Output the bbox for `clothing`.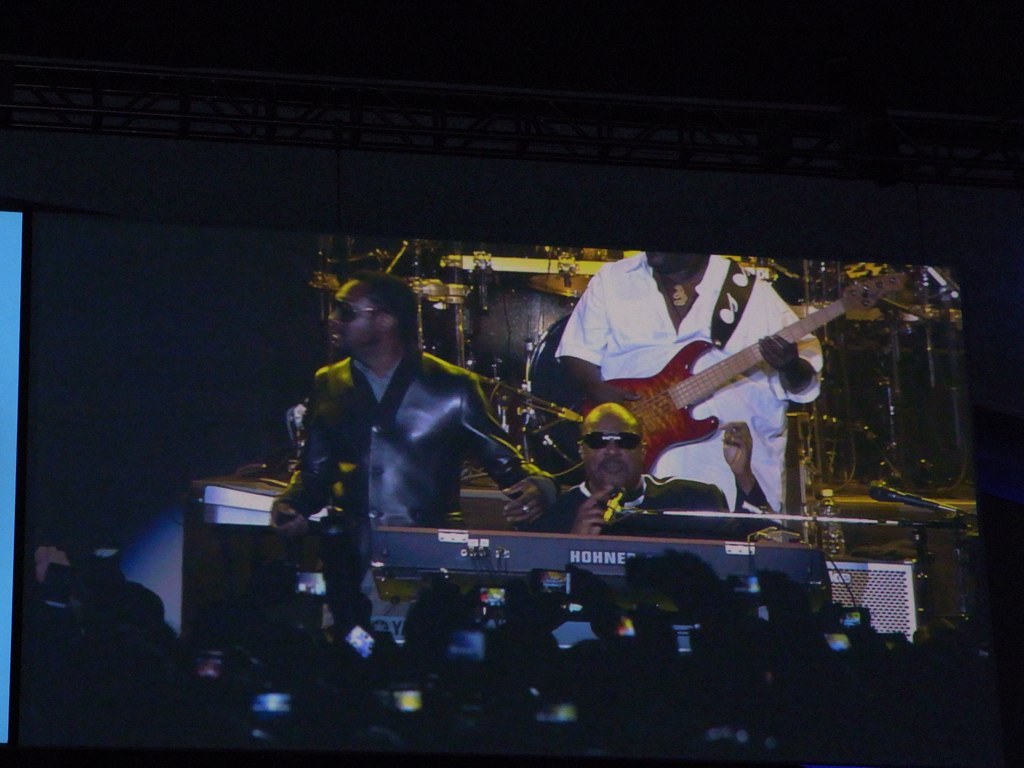
crop(541, 245, 824, 524).
